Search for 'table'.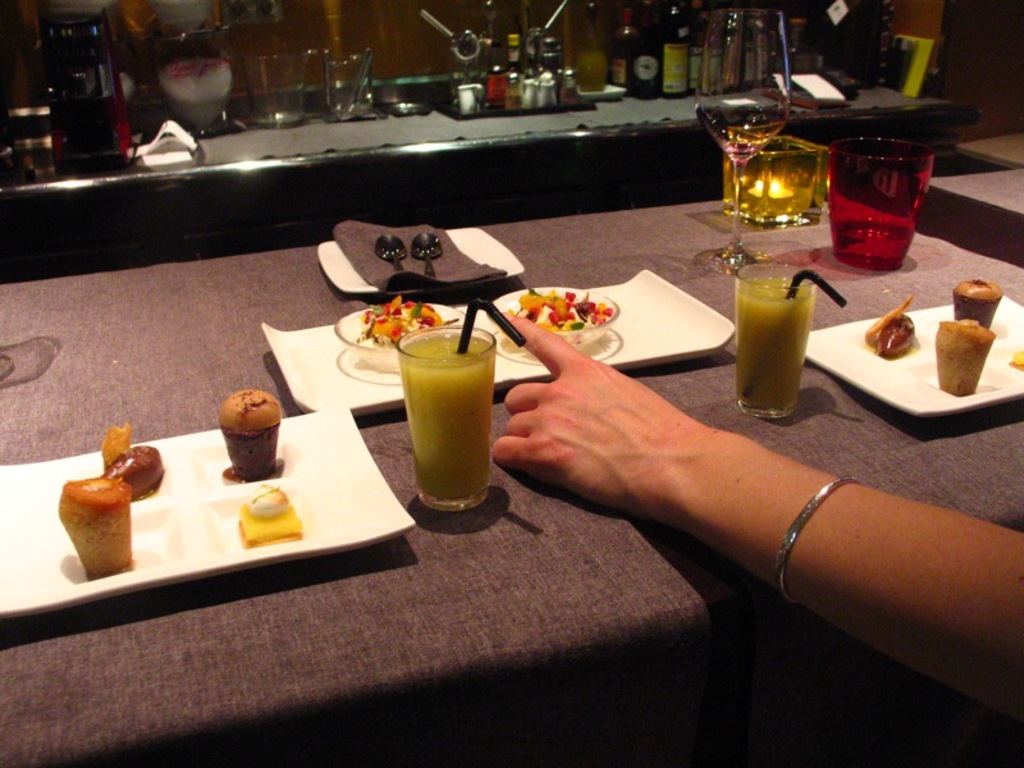
Found at bbox=[13, 59, 982, 284].
